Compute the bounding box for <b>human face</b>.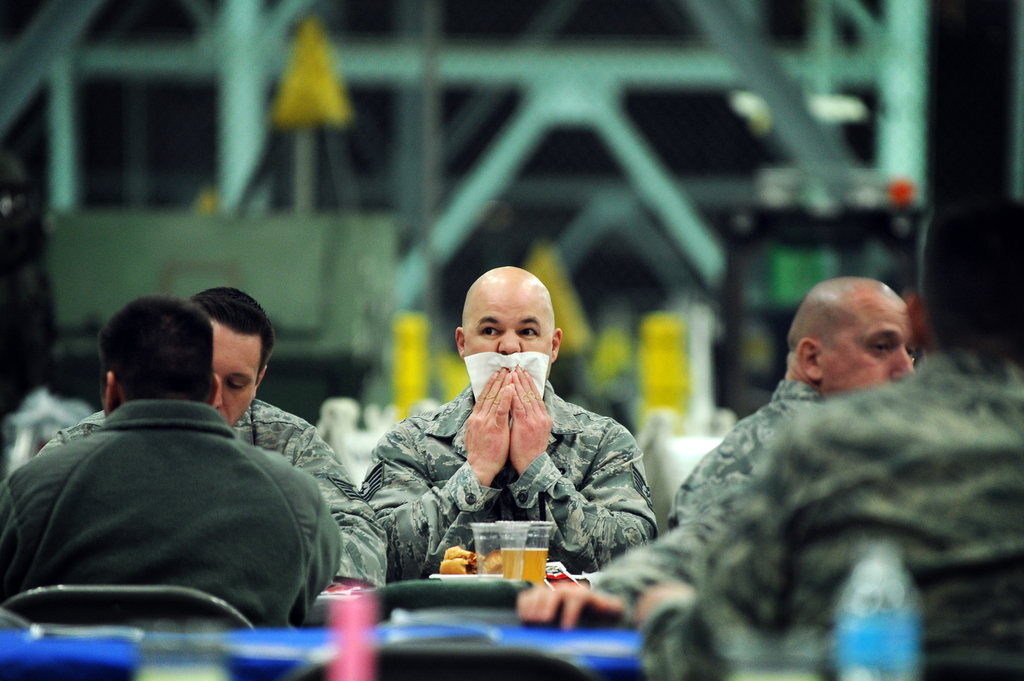
[x1=210, y1=319, x2=262, y2=428].
